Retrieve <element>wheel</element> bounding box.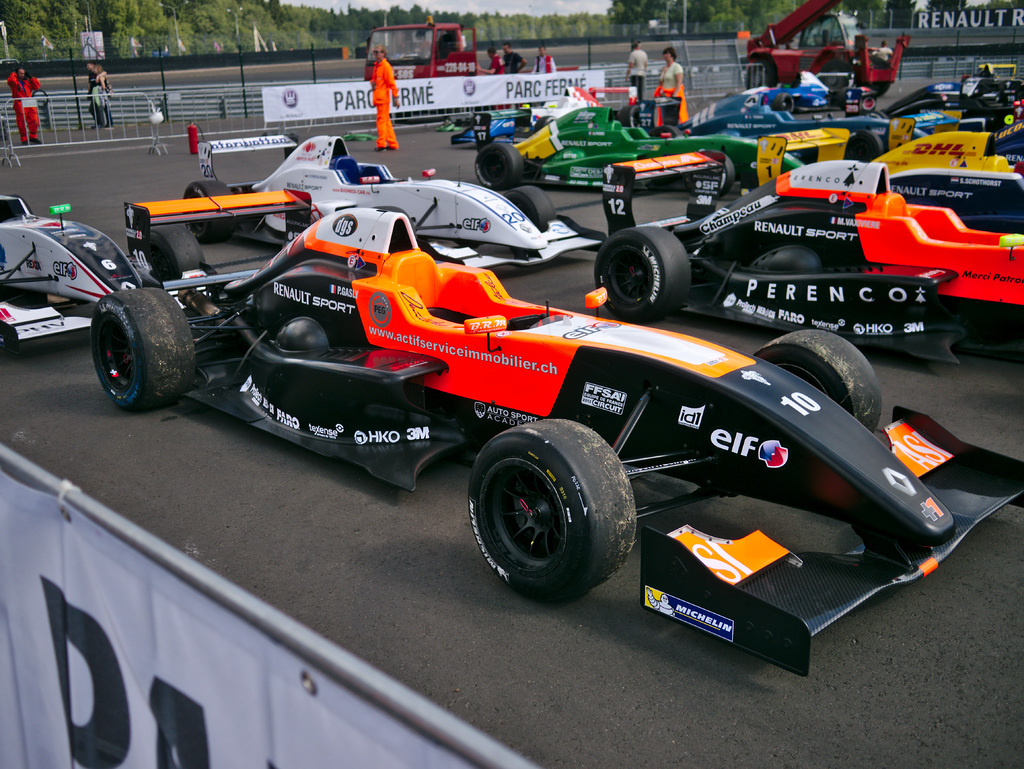
Bounding box: {"left": 817, "top": 57, "right": 852, "bottom": 89}.
